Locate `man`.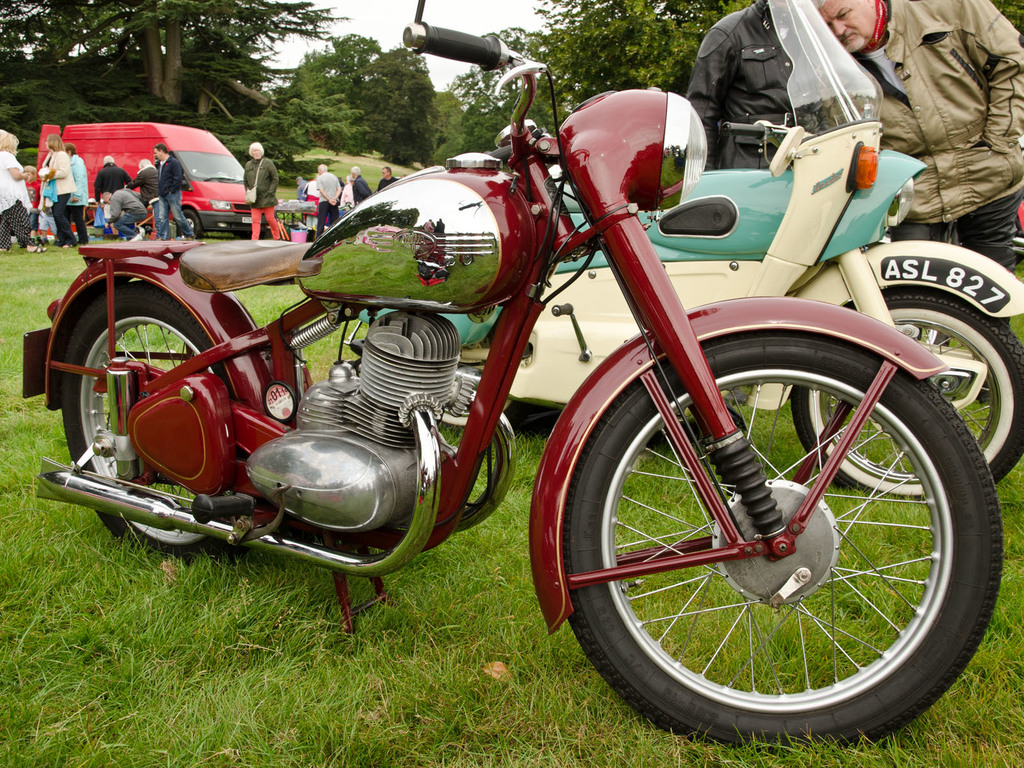
Bounding box: 119,153,152,212.
